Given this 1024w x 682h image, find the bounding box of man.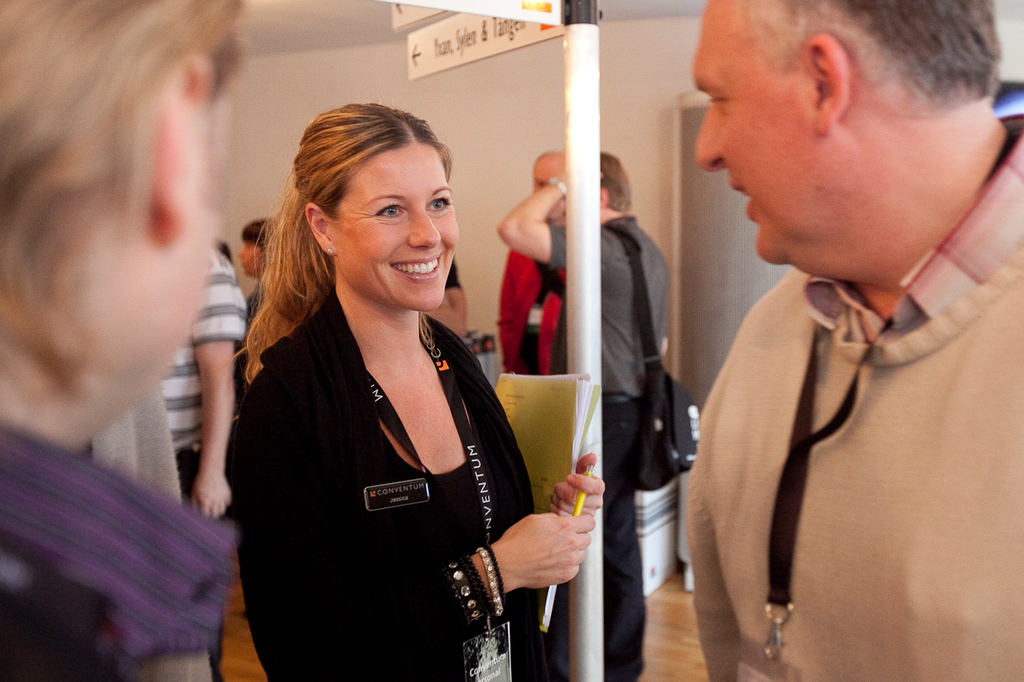
pyautogui.locateOnScreen(498, 150, 673, 681).
